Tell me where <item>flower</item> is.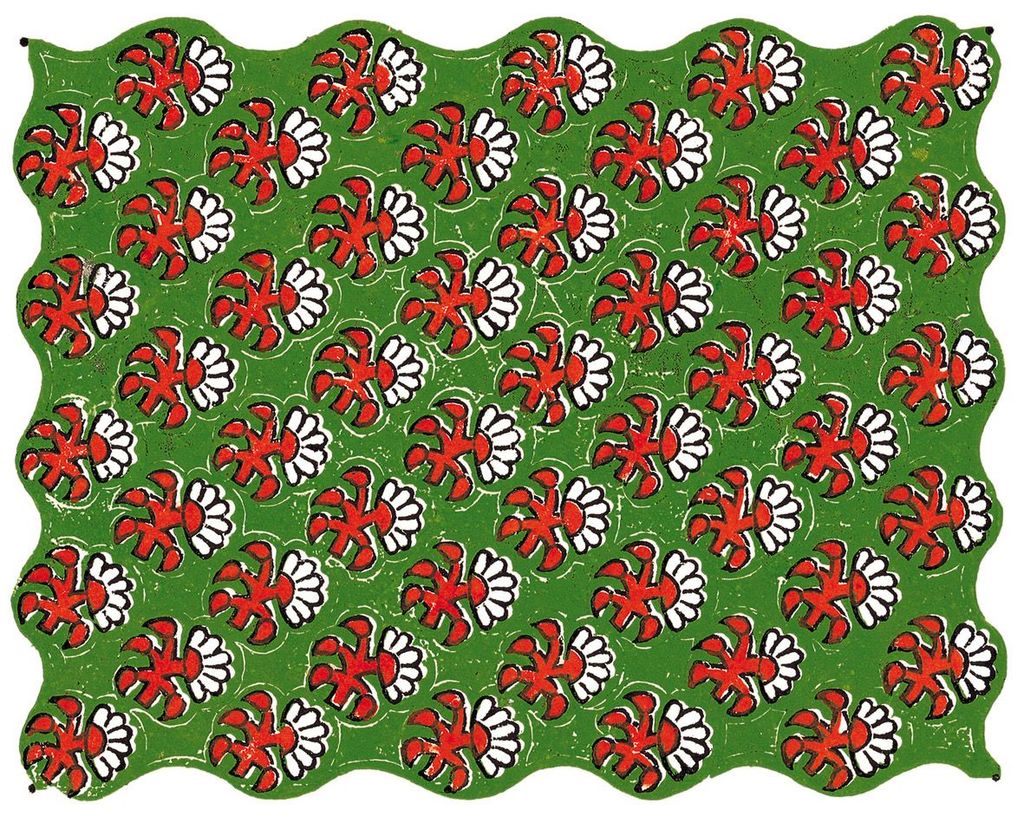
<item>flower</item> is at crop(80, 550, 142, 632).
